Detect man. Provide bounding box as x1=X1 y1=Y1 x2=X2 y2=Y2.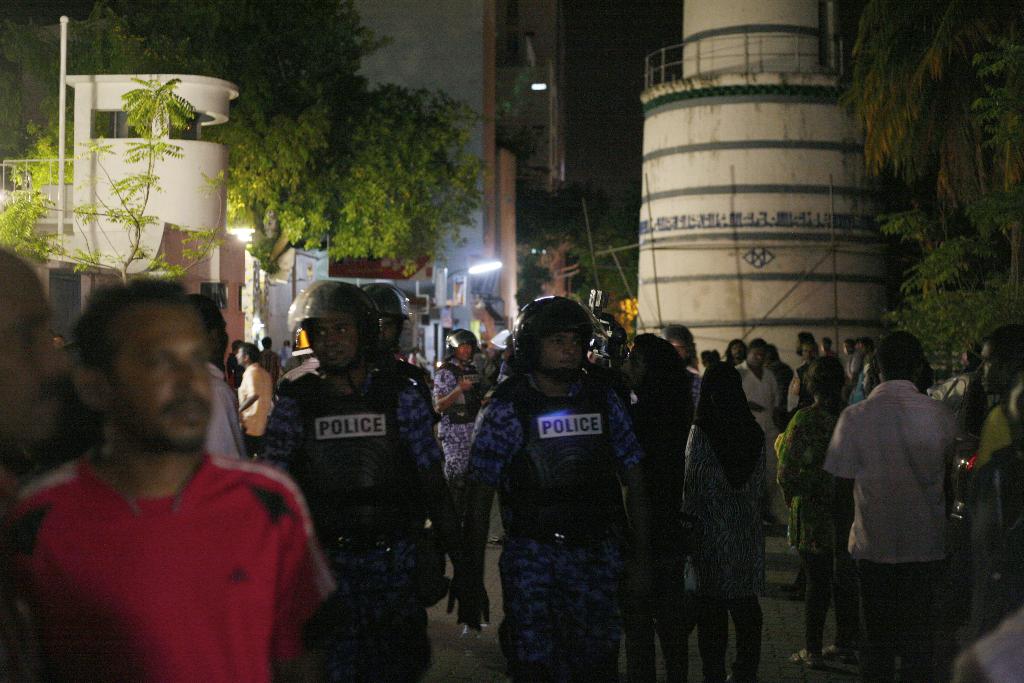
x1=966 y1=324 x2=1023 y2=632.
